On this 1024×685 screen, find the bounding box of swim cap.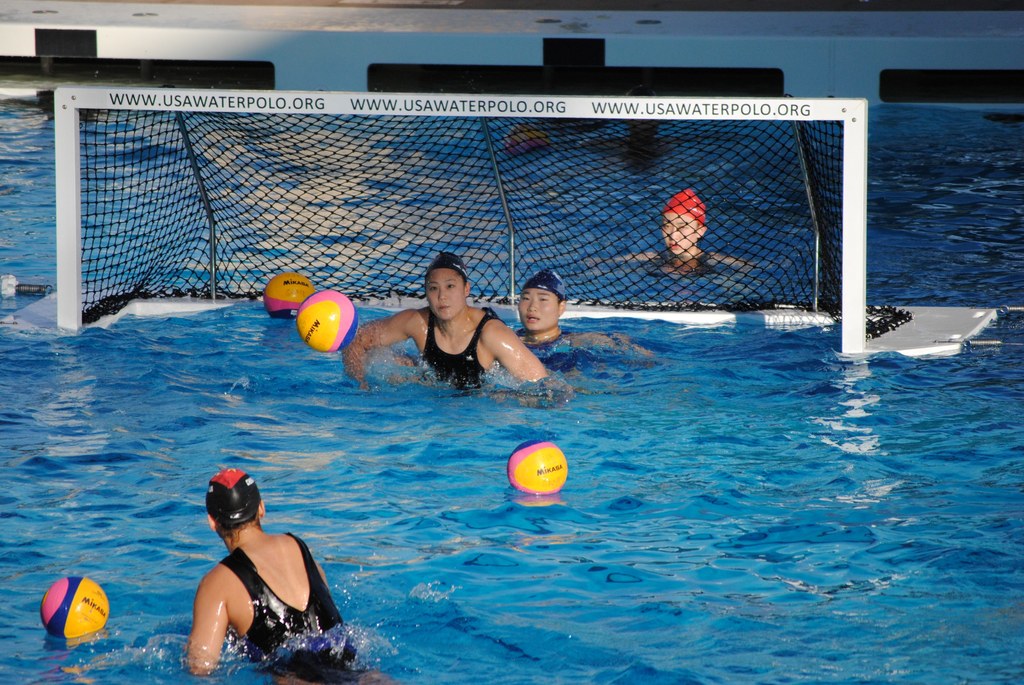
Bounding box: (left=206, top=467, right=261, bottom=528).
